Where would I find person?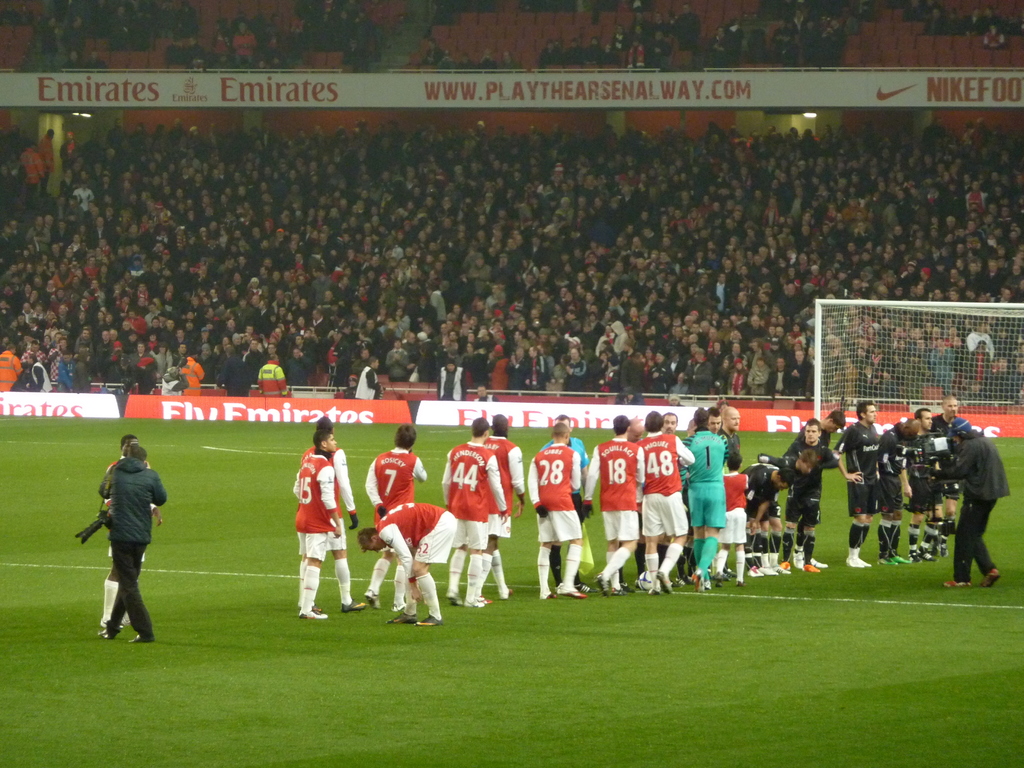
At (left=433, top=419, right=508, bottom=602).
